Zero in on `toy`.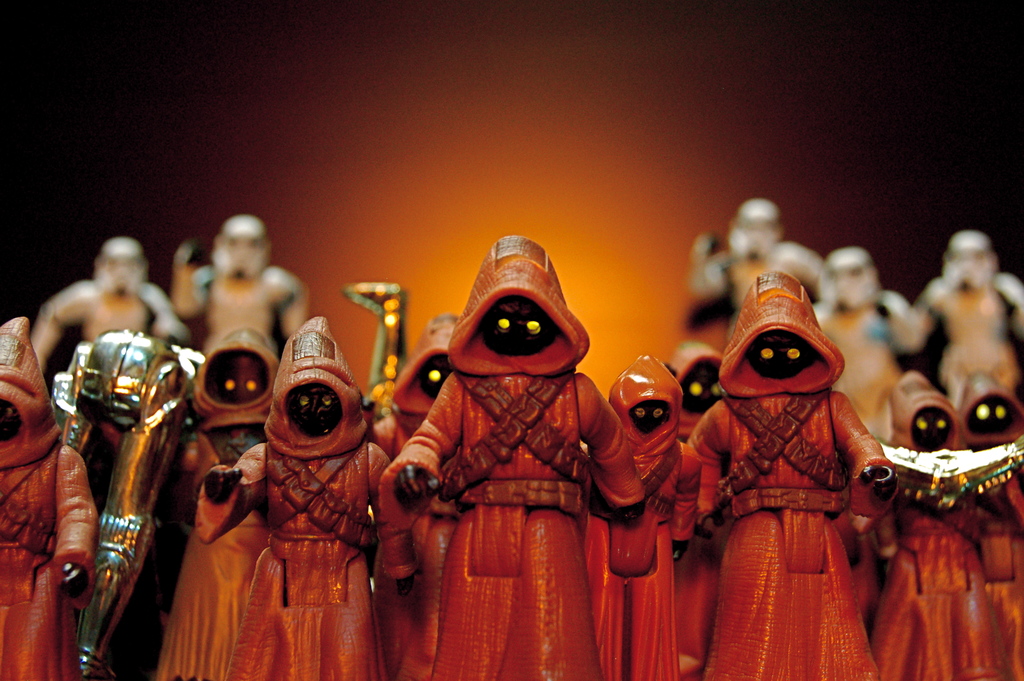
Zeroed in: <bbox>669, 339, 743, 680</bbox>.
